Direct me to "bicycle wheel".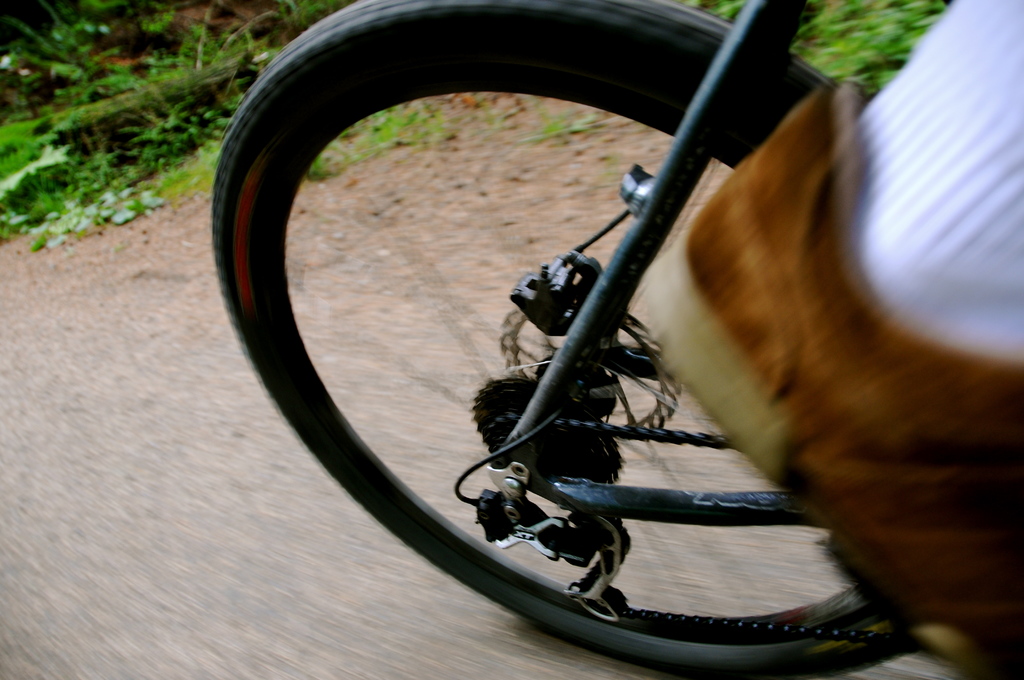
Direction: pyautogui.locateOnScreen(209, 0, 925, 679).
